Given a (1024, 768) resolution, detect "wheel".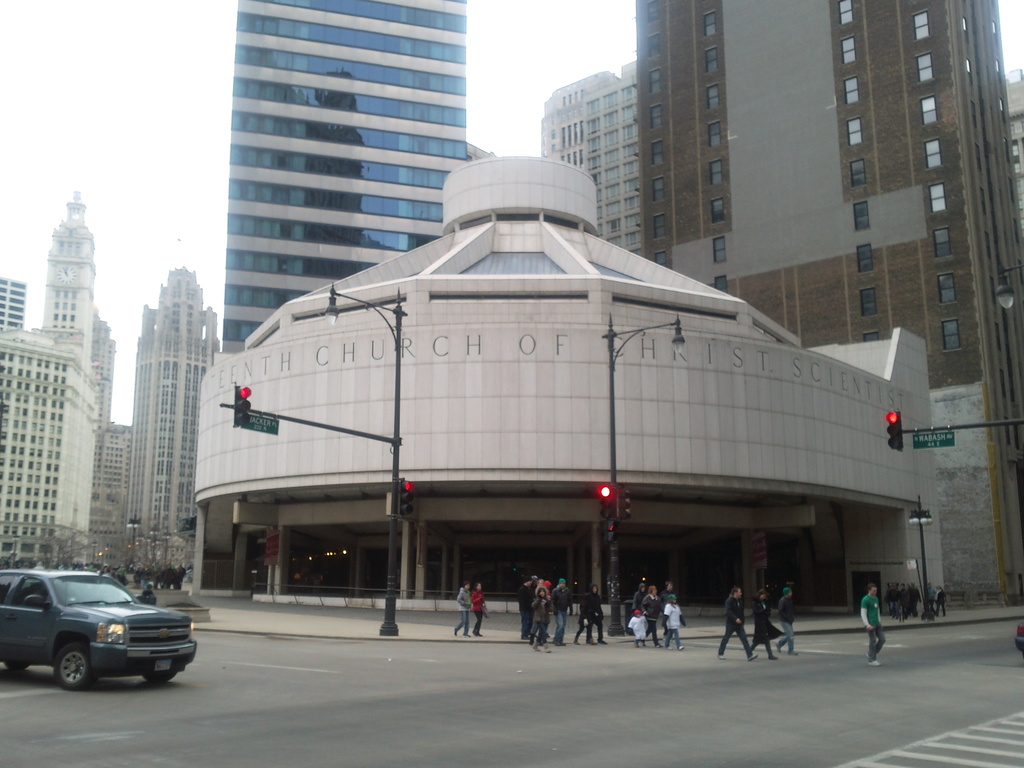
bbox=(143, 672, 176, 684).
